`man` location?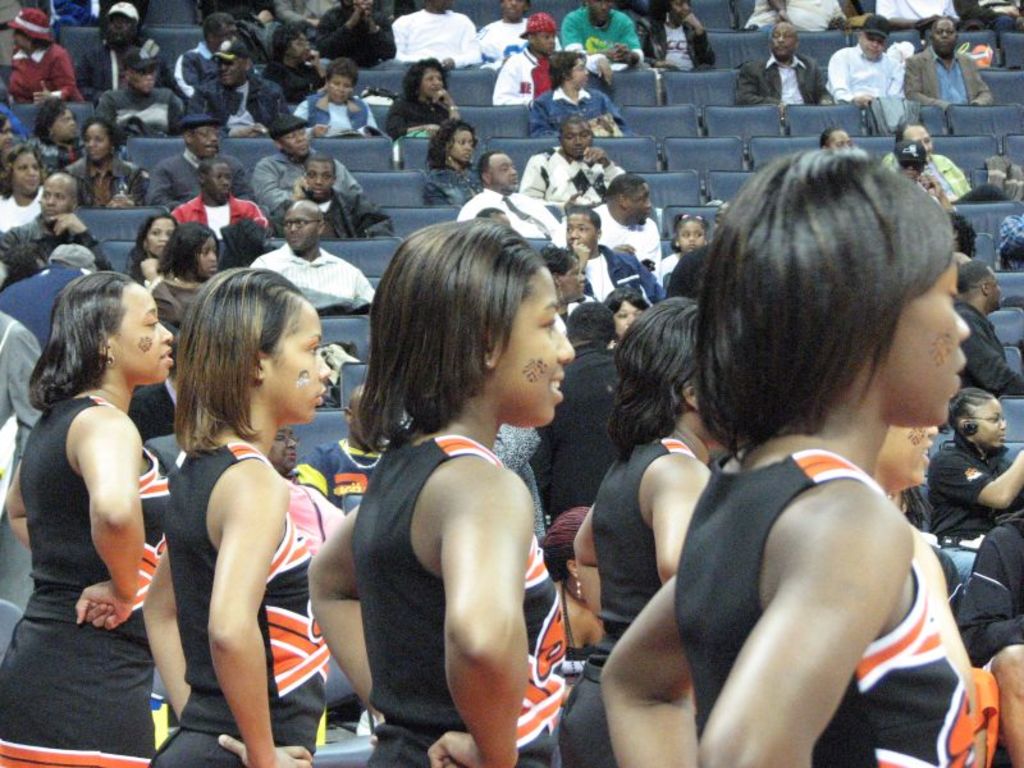
pyautogui.locateOnScreen(393, 0, 483, 70)
